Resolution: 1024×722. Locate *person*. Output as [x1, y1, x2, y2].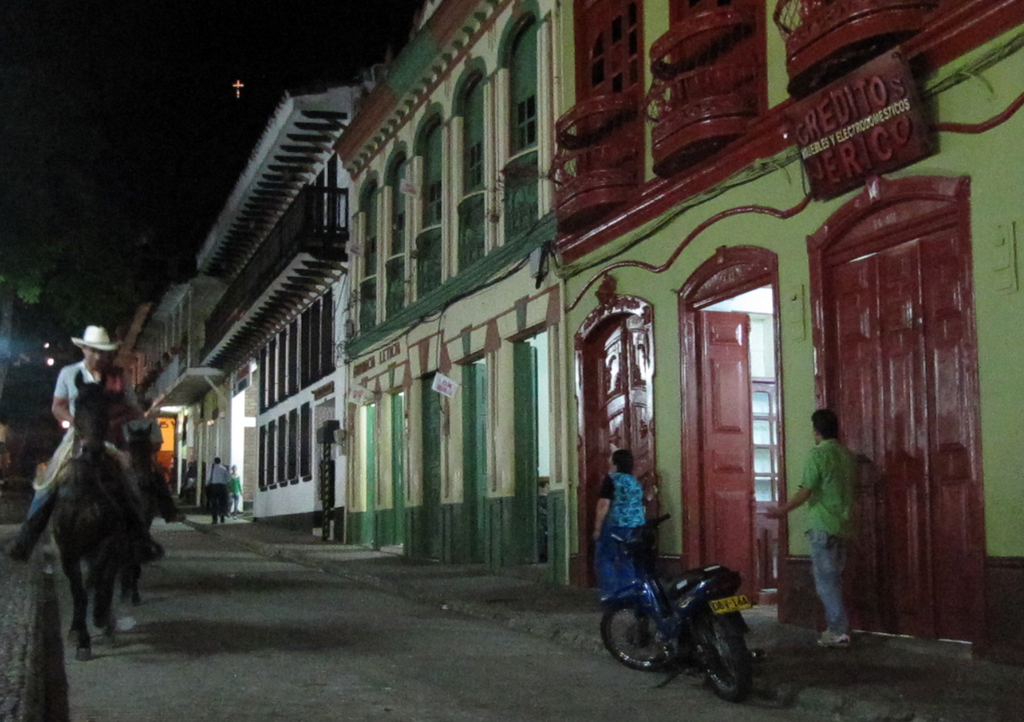
[591, 449, 649, 605].
